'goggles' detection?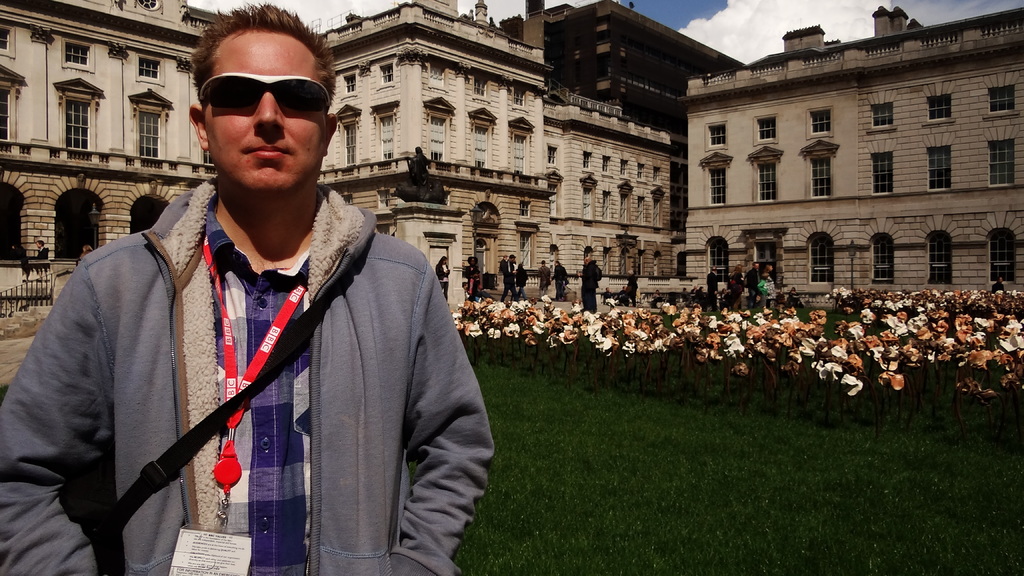
BBox(196, 72, 337, 128)
